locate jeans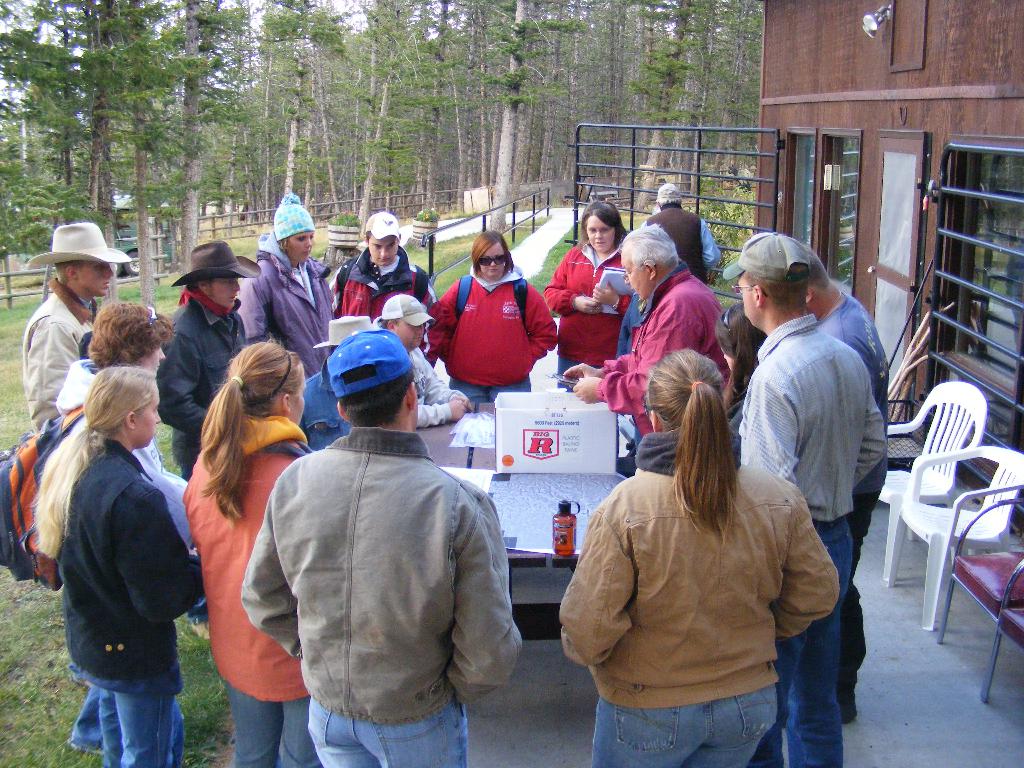
l=451, t=375, r=532, b=404
